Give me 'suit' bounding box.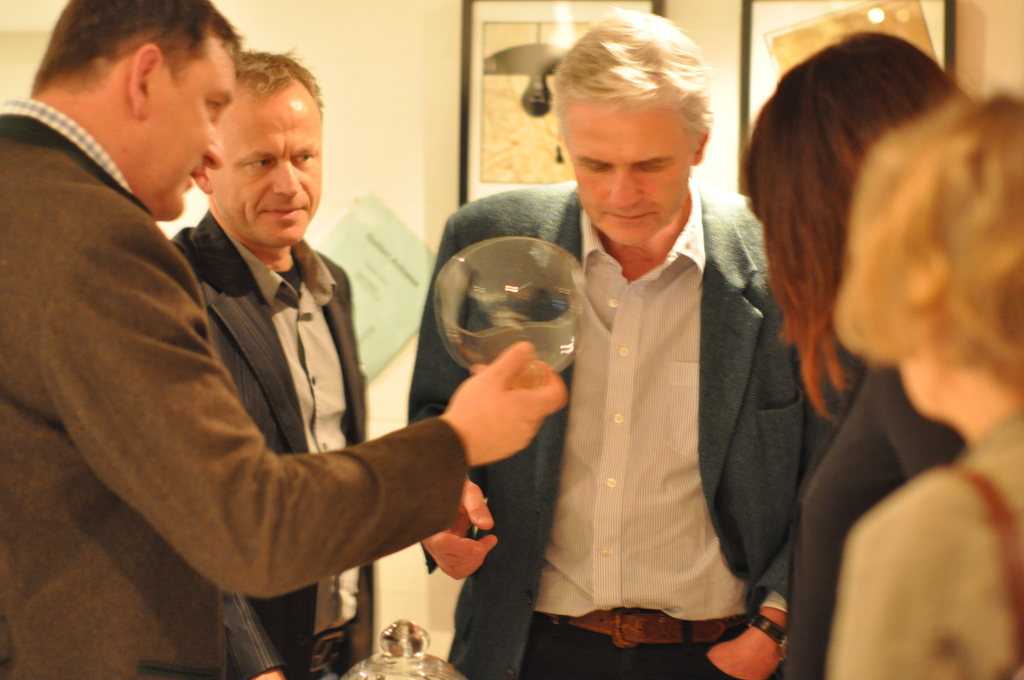
{"left": 175, "top": 207, "right": 378, "bottom": 679}.
